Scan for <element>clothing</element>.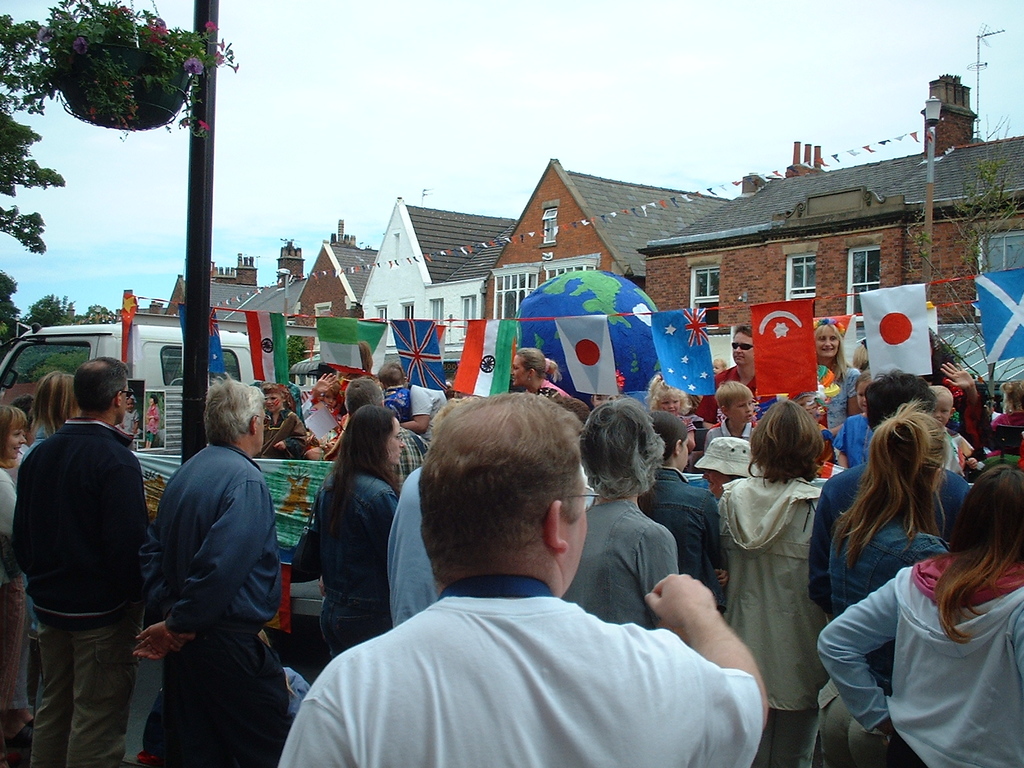
Scan result: x1=383, y1=423, x2=429, y2=490.
